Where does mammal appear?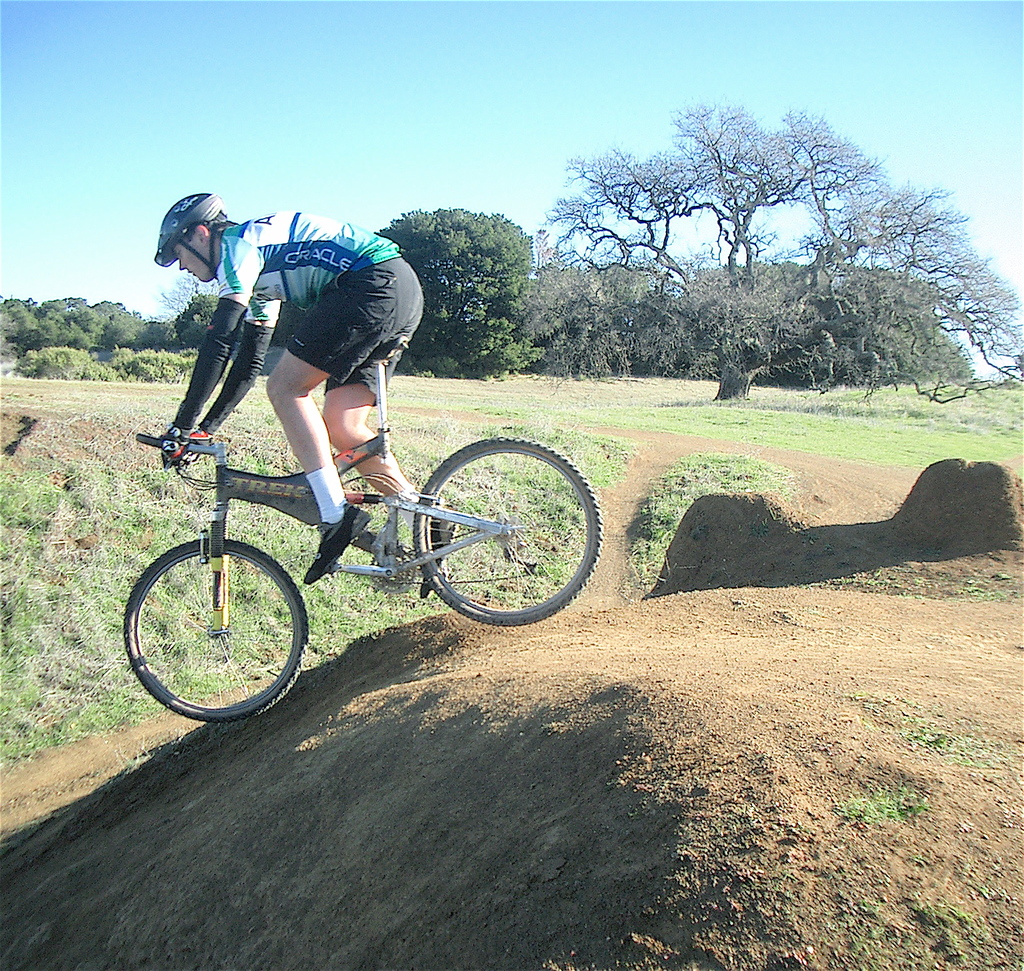
Appears at 128,217,486,576.
